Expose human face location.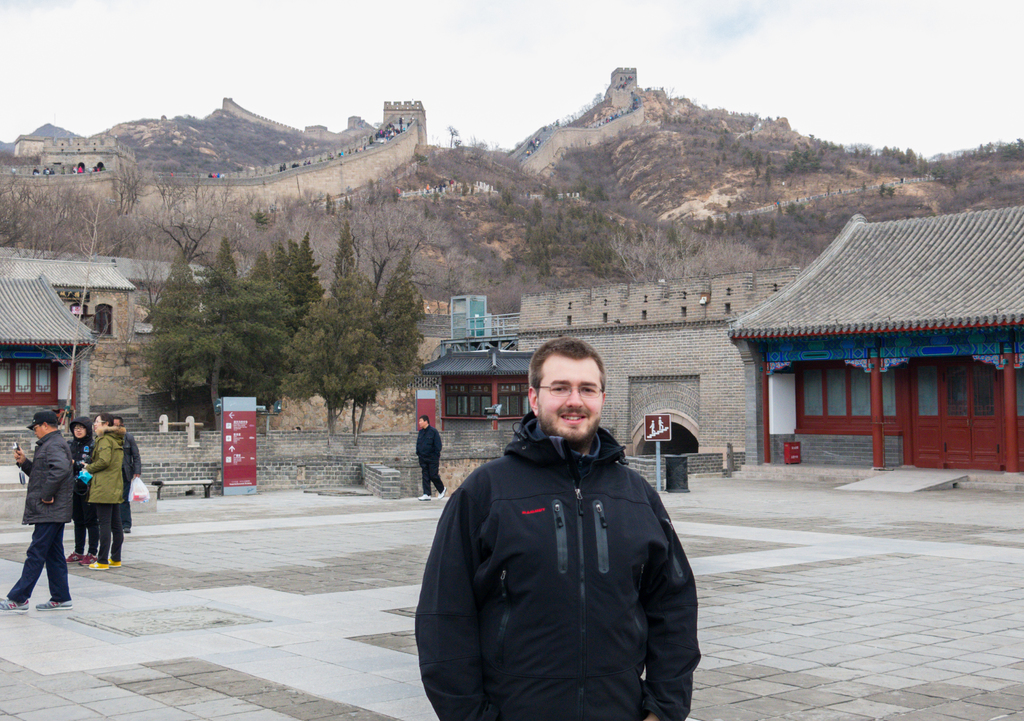
Exposed at 74/425/83/440.
